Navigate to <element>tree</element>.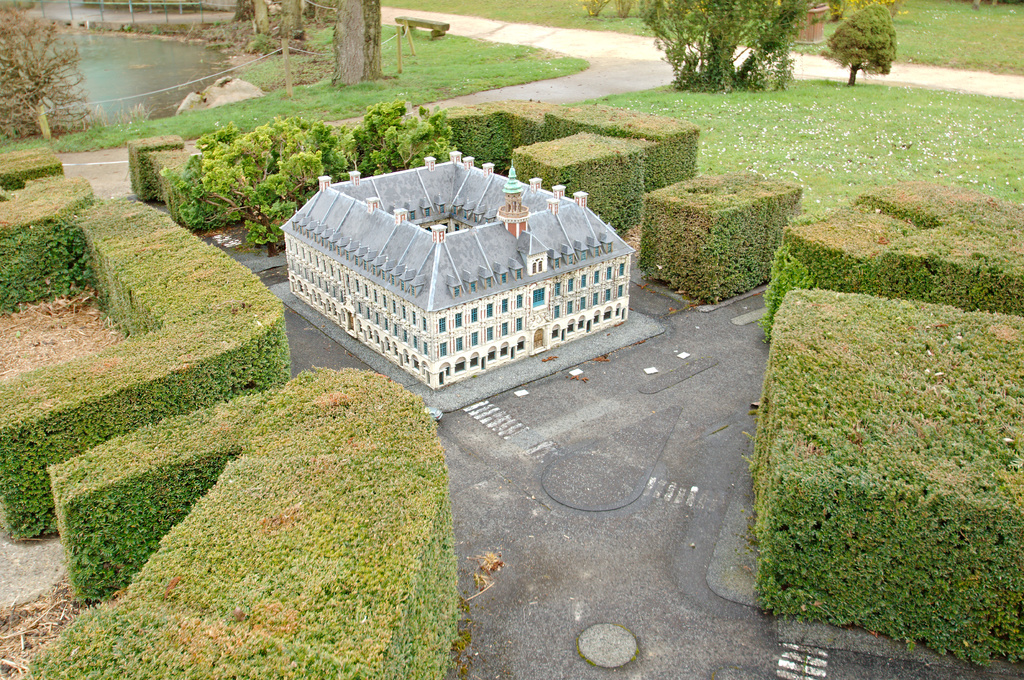
Navigation target: box(822, 0, 915, 67).
